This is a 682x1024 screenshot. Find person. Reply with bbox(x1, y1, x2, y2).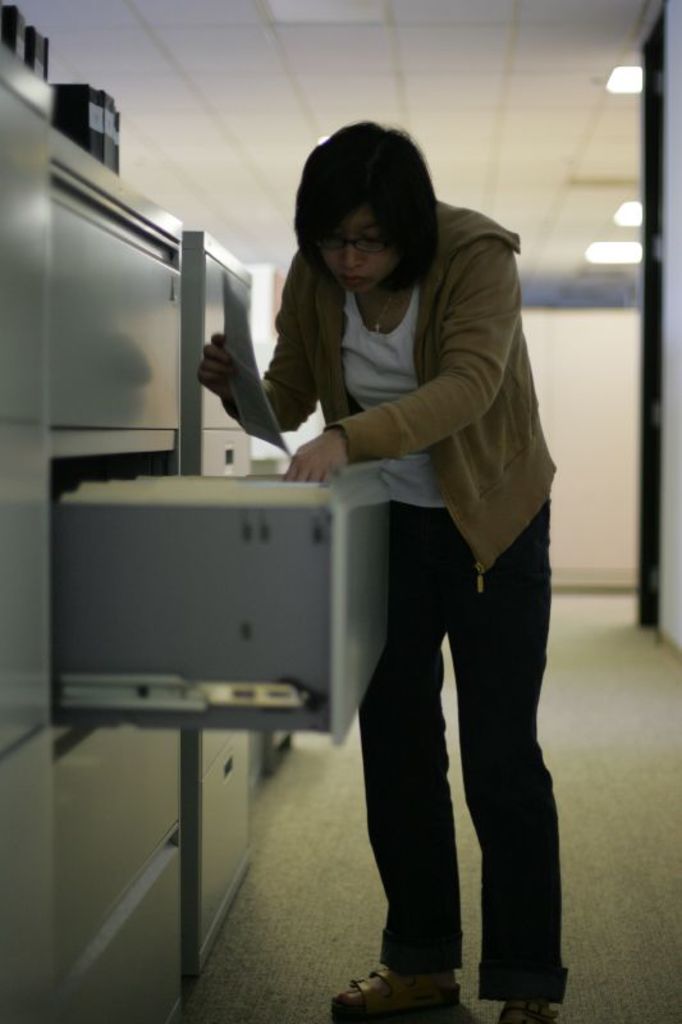
bbox(198, 118, 569, 1023).
